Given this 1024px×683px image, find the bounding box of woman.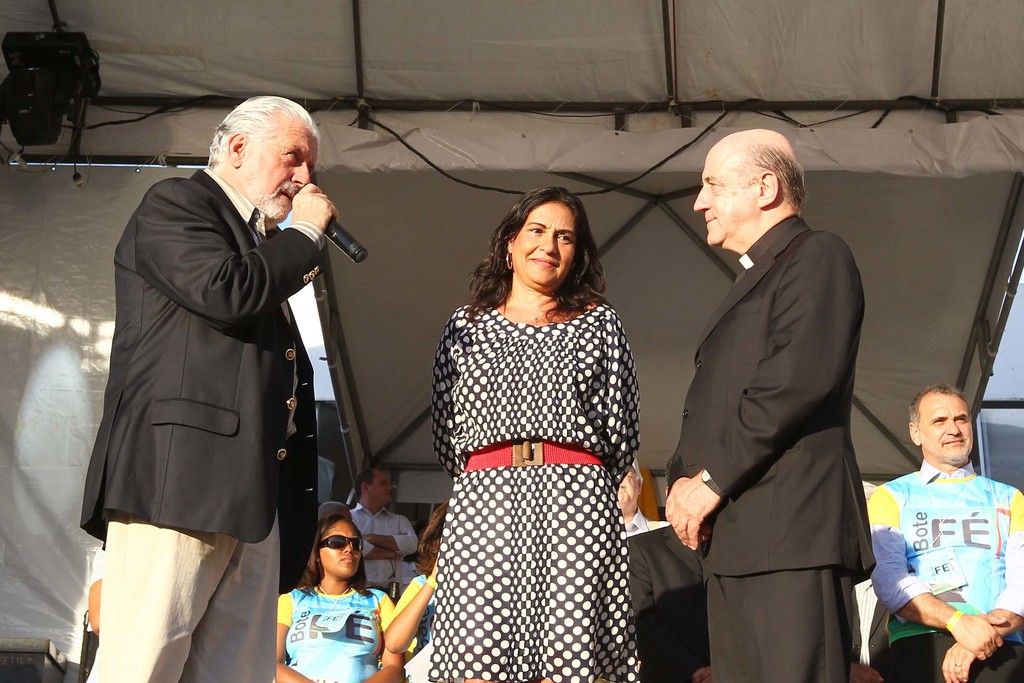
(275,509,402,682).
